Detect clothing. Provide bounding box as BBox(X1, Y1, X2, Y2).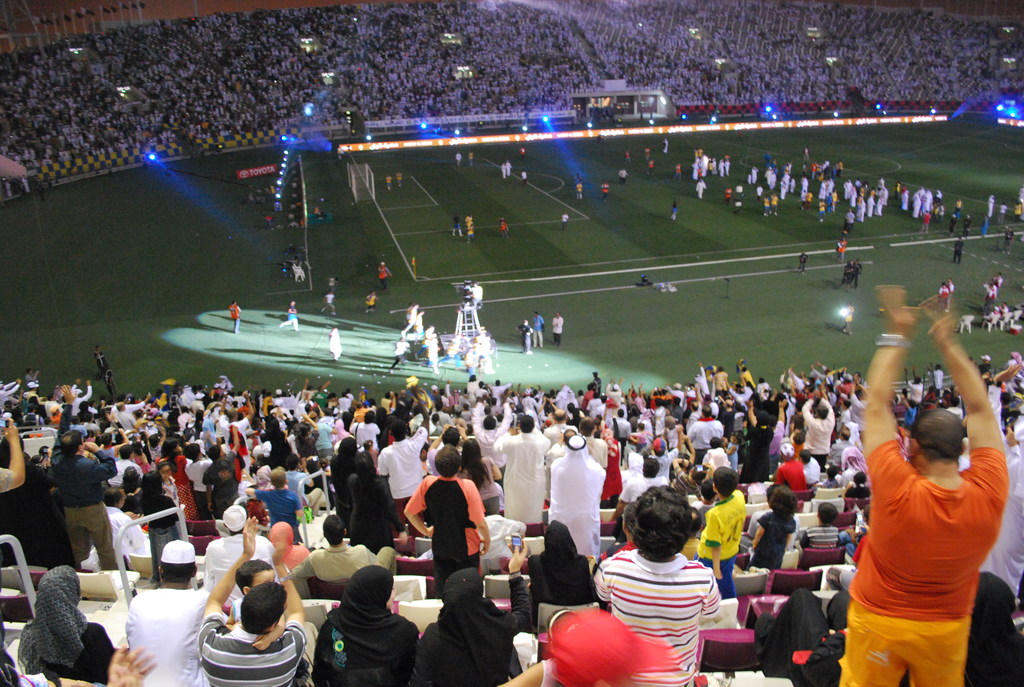
BBox(383, 264, 387, 283).
